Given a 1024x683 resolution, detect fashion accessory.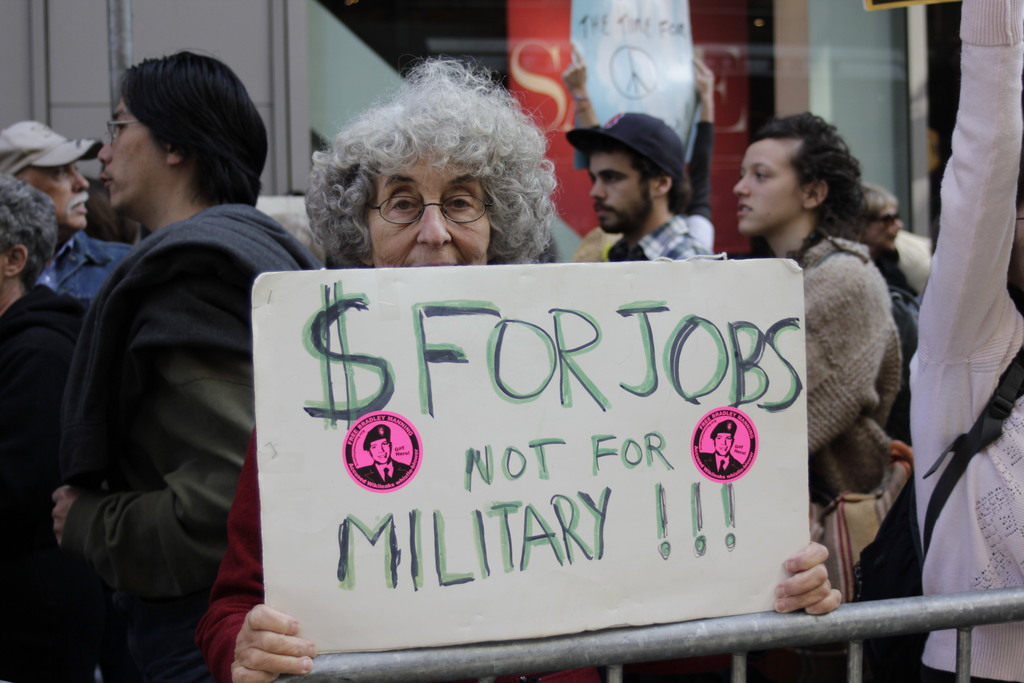
box=[0, 120, 104, 177].
